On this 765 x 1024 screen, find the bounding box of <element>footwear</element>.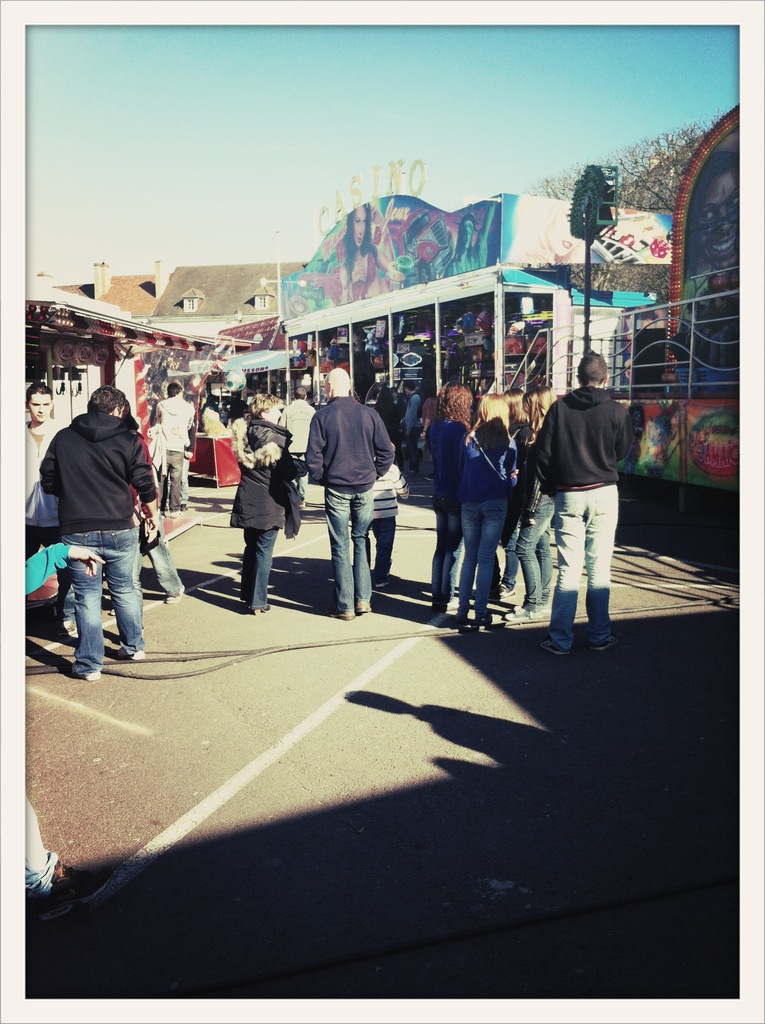
Bounding box: [x1=586, y1=631, x2=620, y2=650].
